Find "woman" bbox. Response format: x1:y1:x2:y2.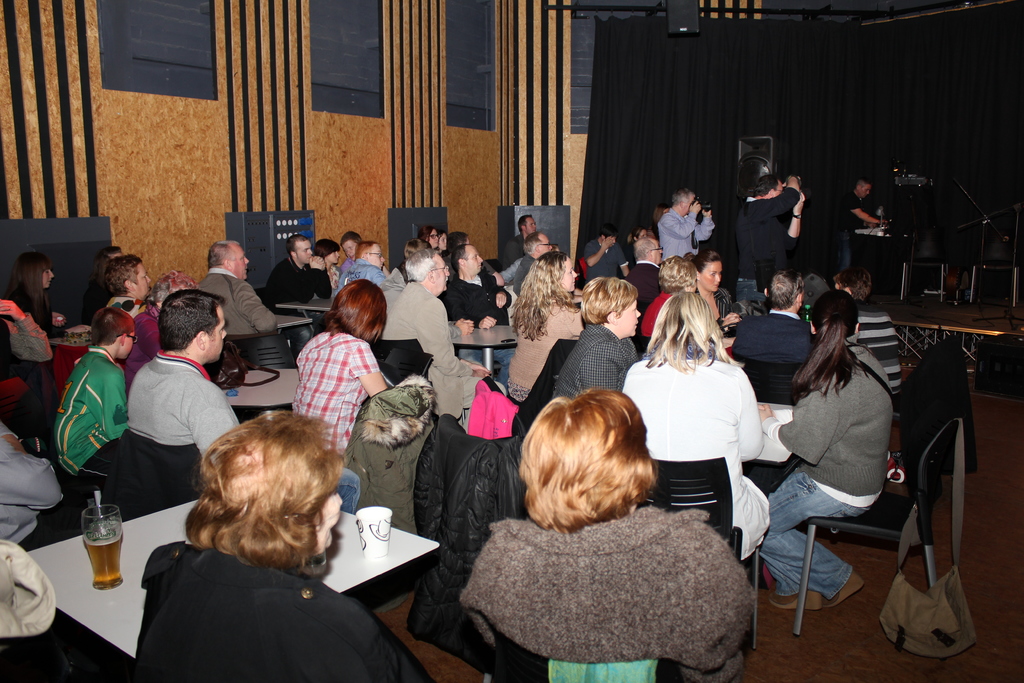
470:386:748:682.
